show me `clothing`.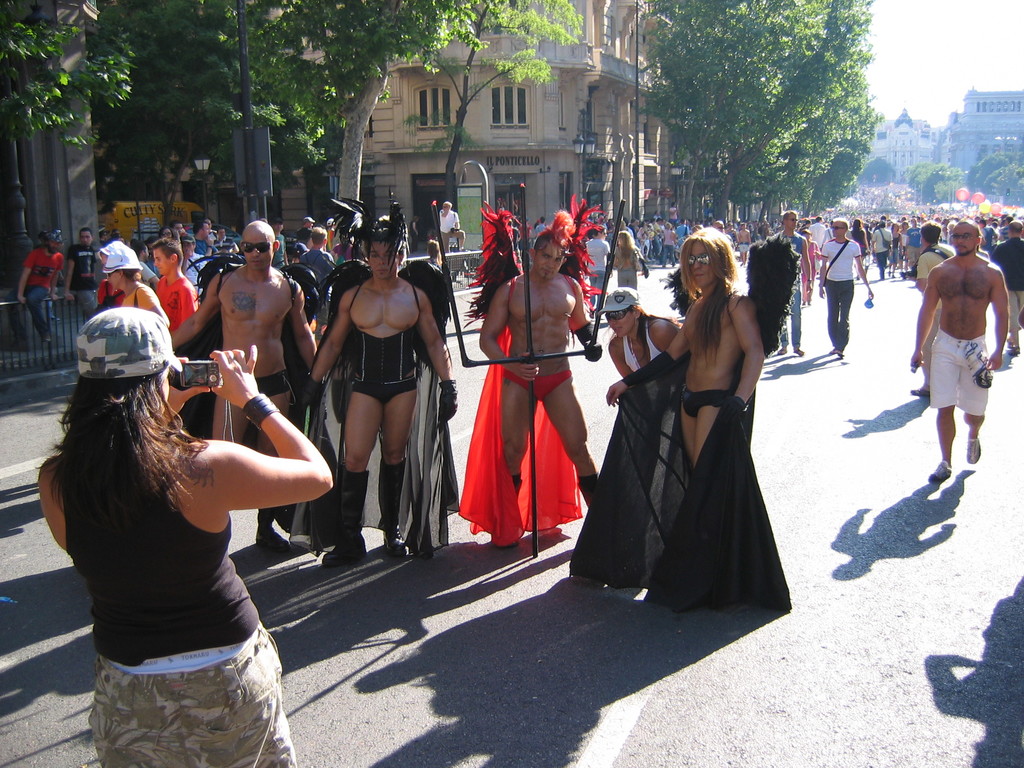
`clothing` is here: bbox=[620, 226, 689, 260].
